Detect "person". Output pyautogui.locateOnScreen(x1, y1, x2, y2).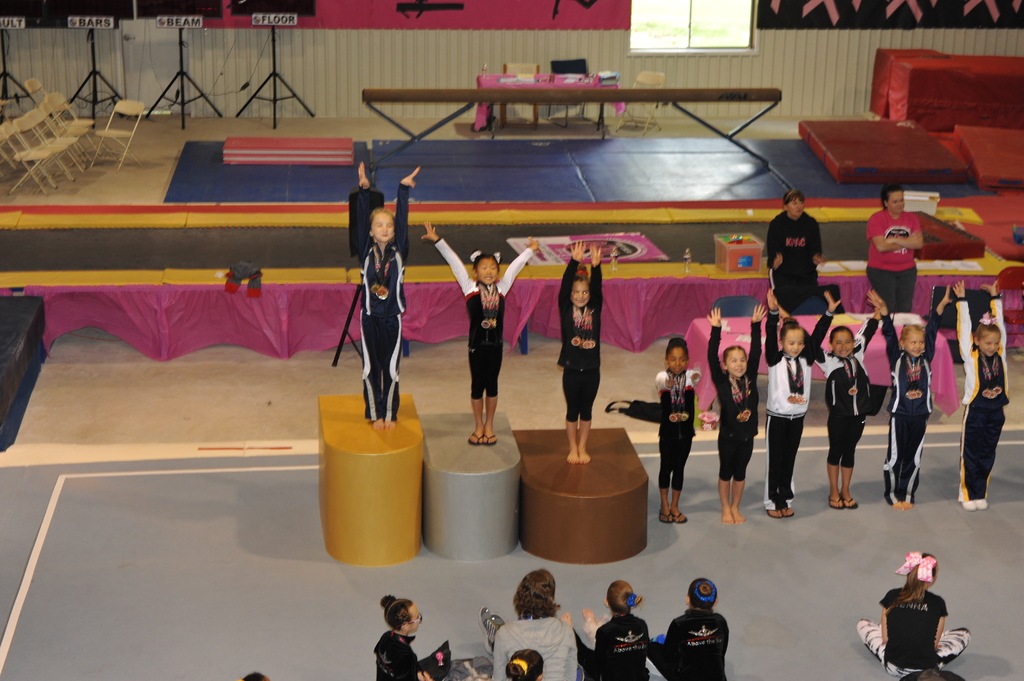
pyautogui.locateOnScreen(858, 548, 975, 680).
